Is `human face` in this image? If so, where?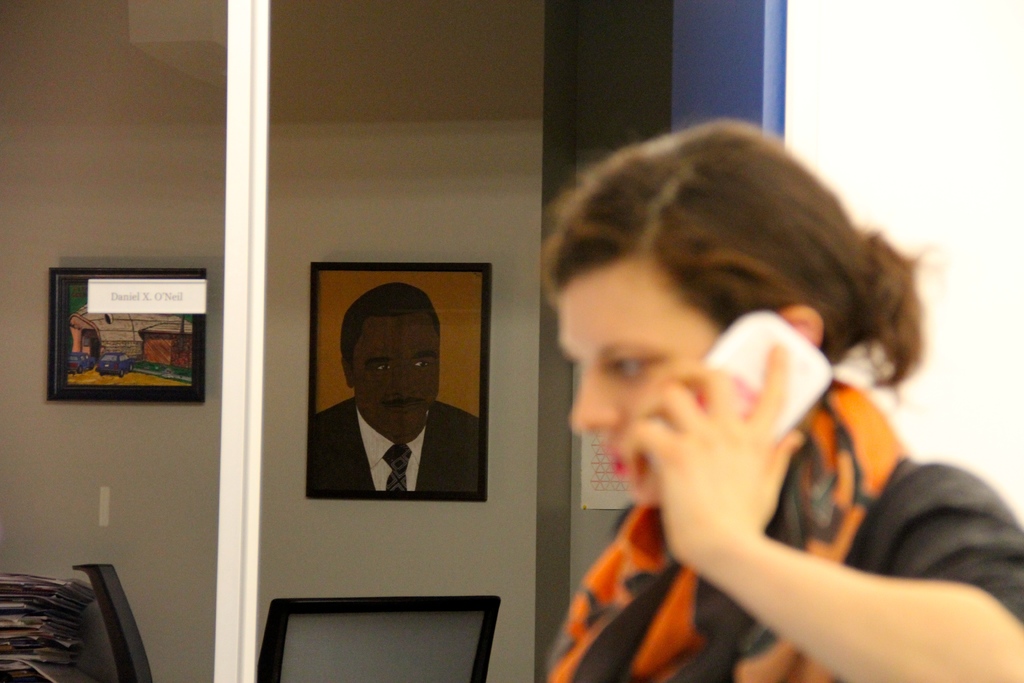
Yes, at region(549, 260, 726, 504).
